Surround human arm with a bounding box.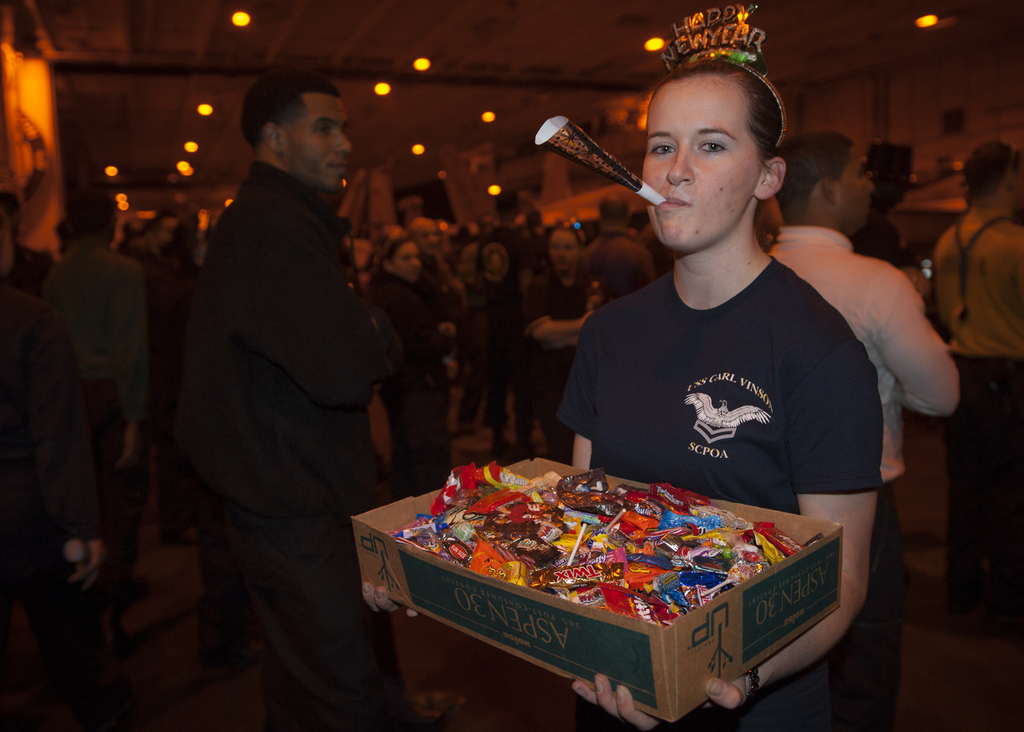
l=388, t=287, r=456, b=355.
